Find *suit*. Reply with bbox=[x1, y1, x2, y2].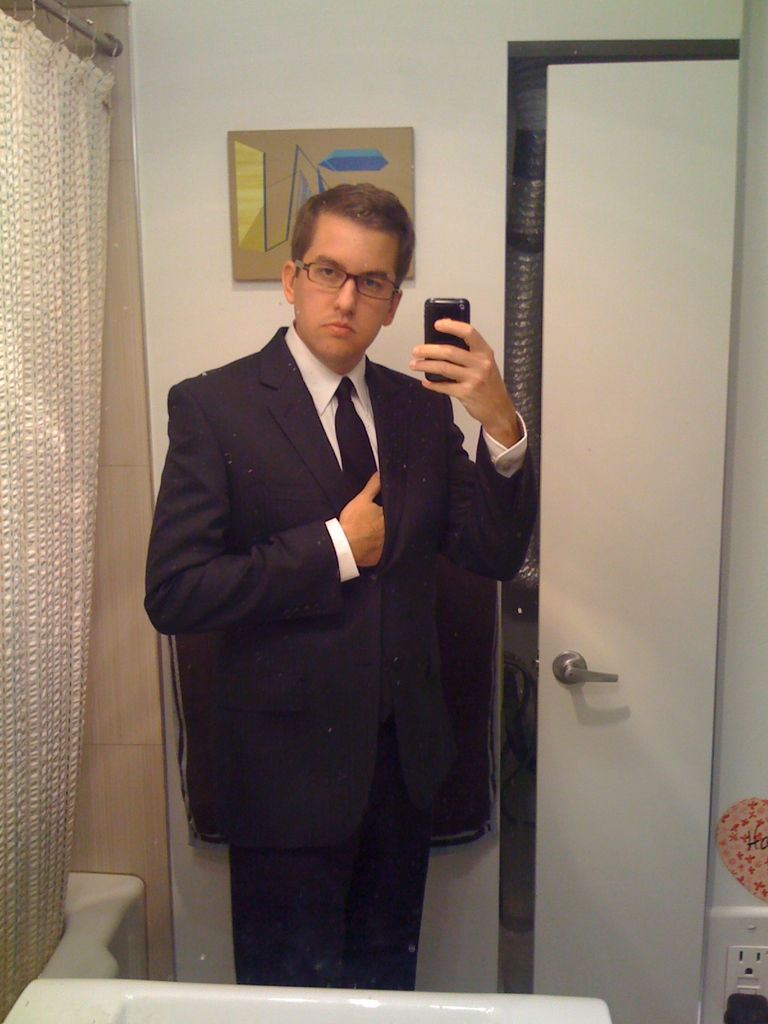
bbox=[141, 257, 502, 963].
